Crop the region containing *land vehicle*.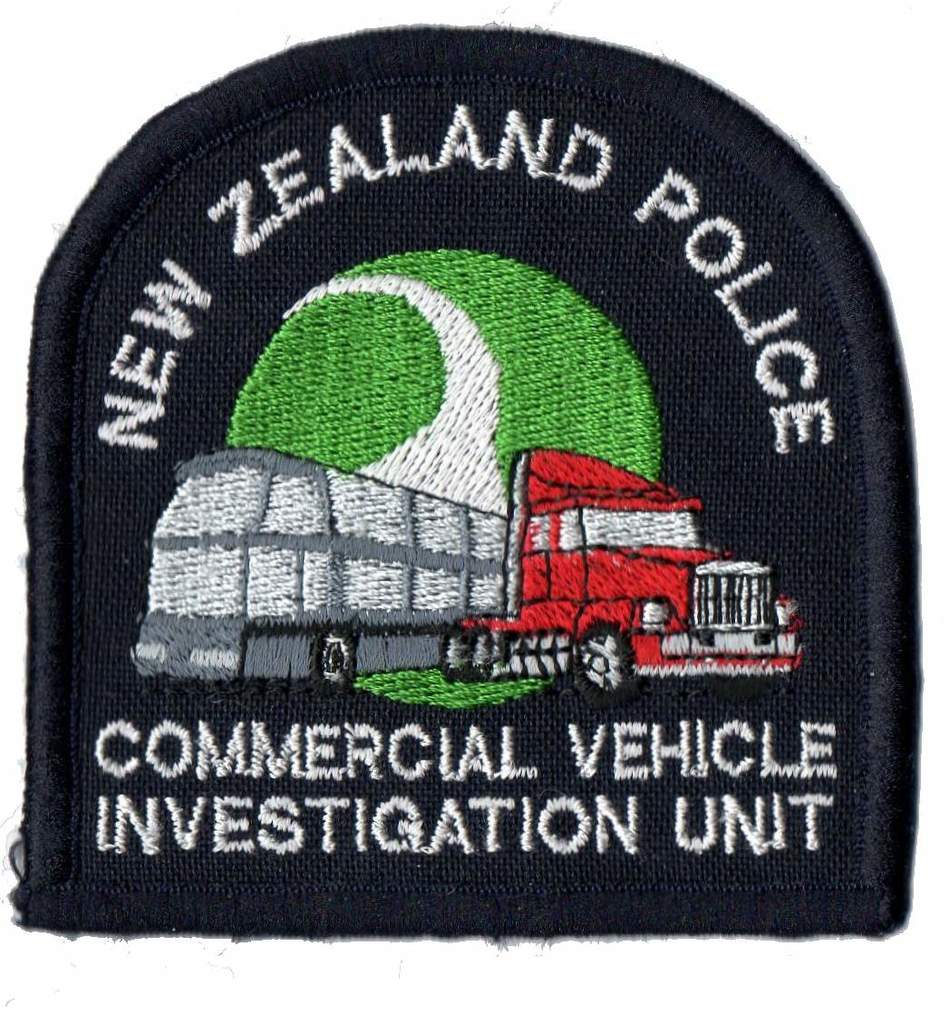
Crop region: {"x1": 131, "y1": 454, "x2": 509, "y2": 683}.
